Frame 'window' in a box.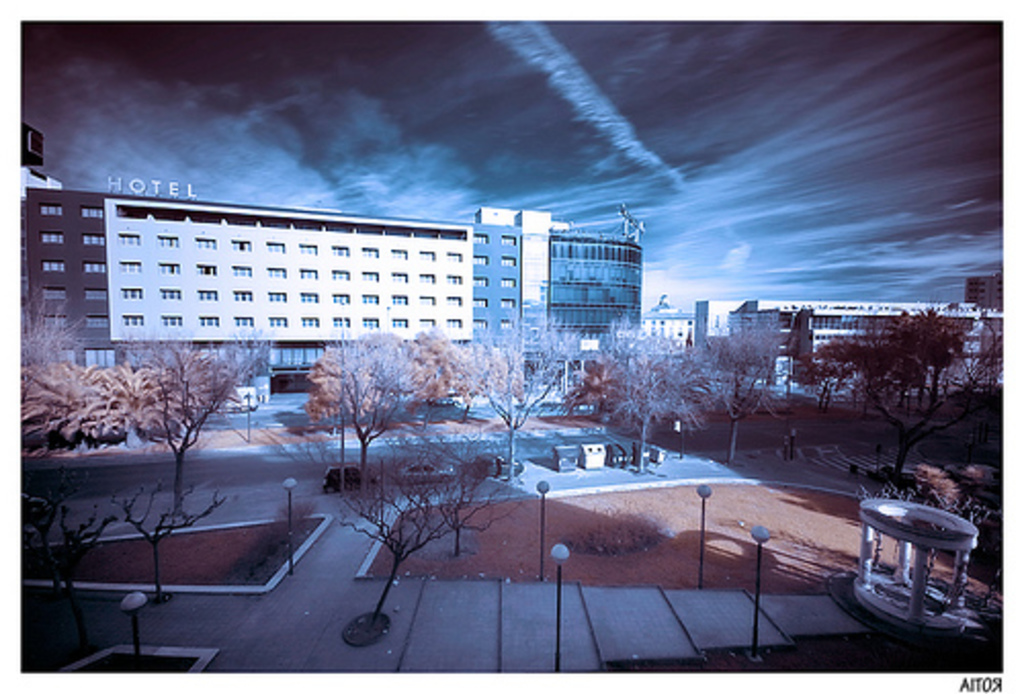
(418, 268, 434, 289).
